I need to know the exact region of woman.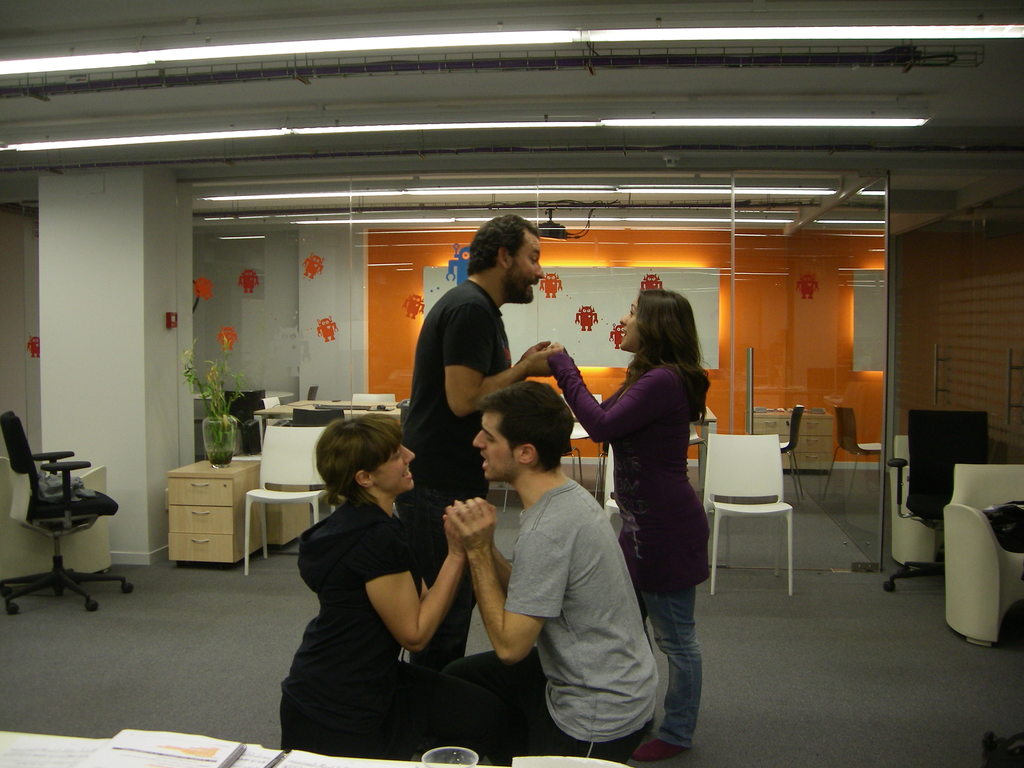
Region: bbox(276, 414, 499, 758).
